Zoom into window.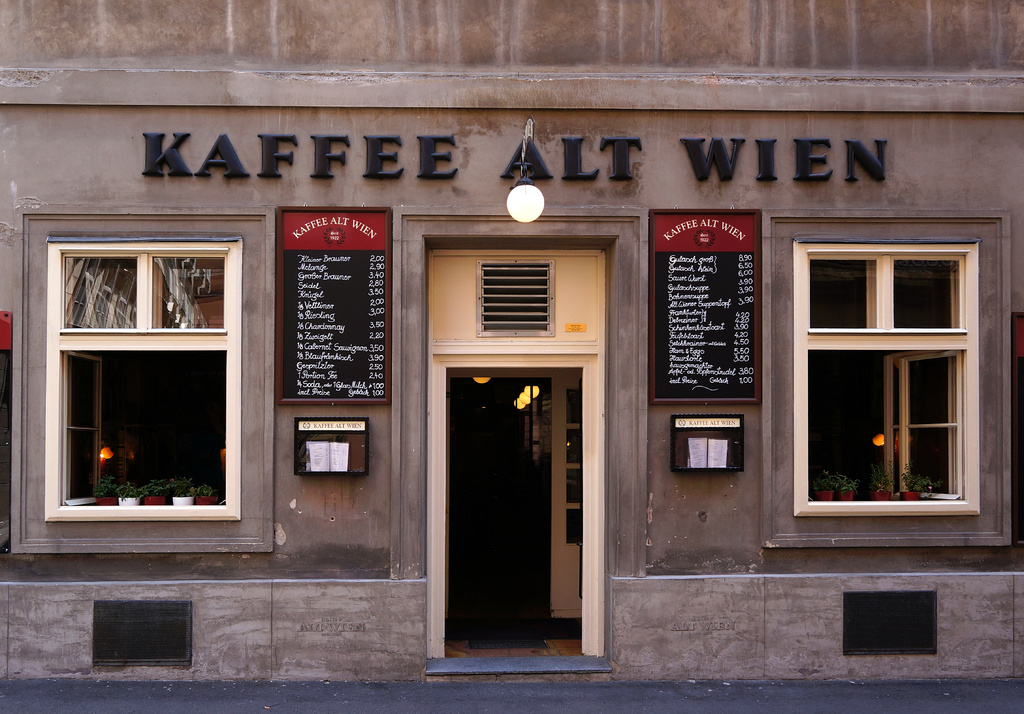
Zoom target: x1=801, y1=241, x2=979, y2=341.
